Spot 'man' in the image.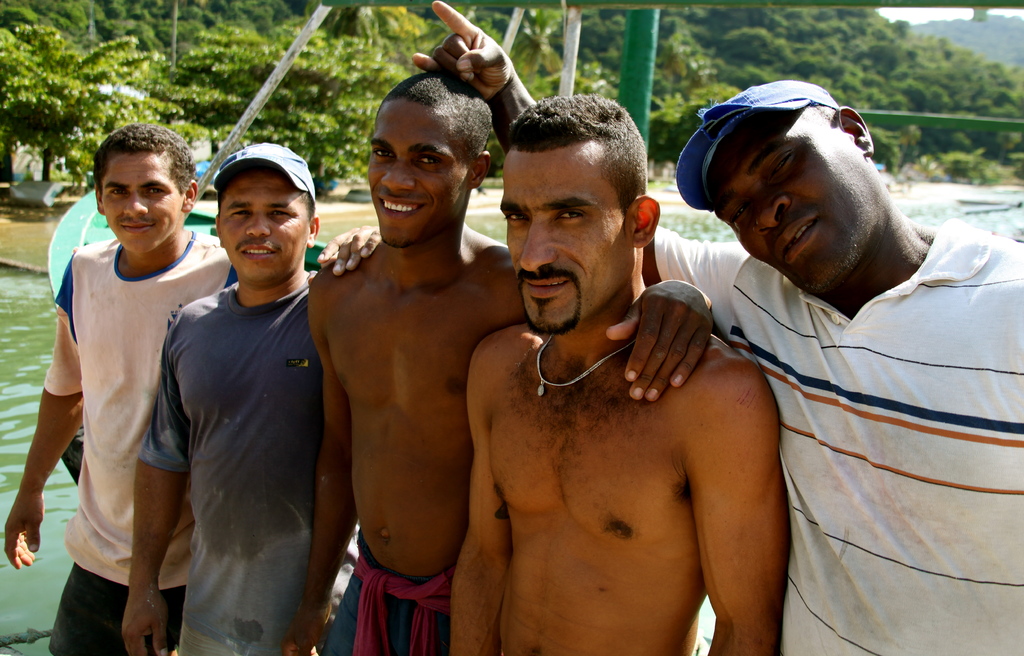
'man' found at l=122, t=143, r=380, b=655.
